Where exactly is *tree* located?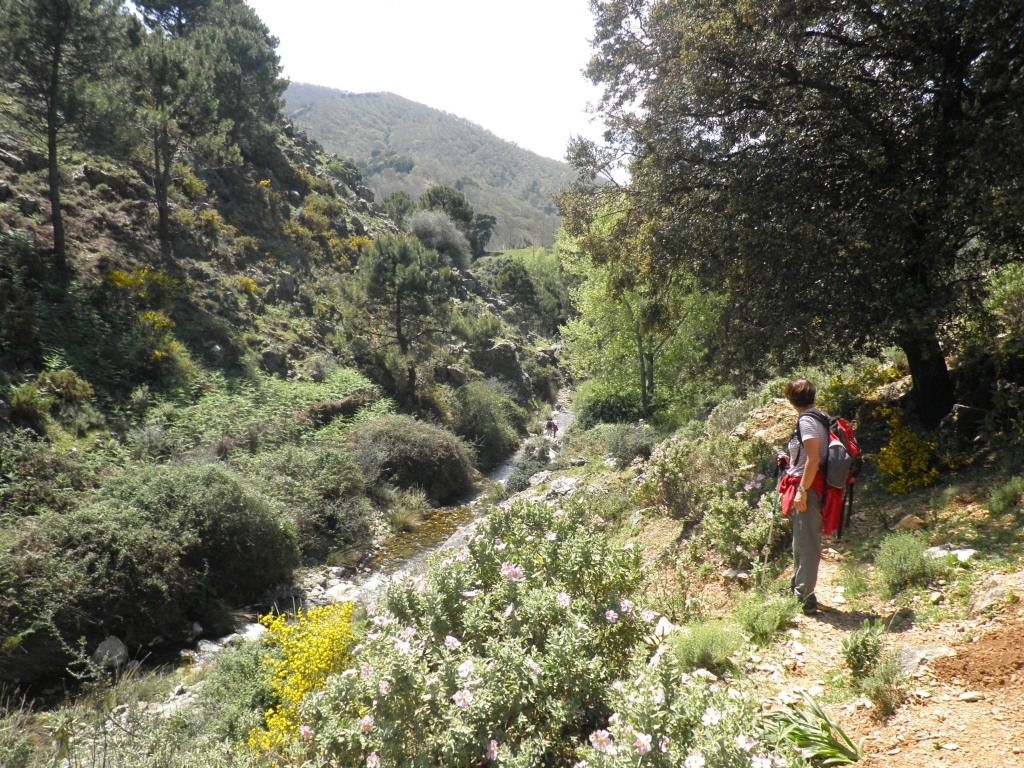
Its bounding box is (x1=344, y1=203, x2=483, y2=435).
